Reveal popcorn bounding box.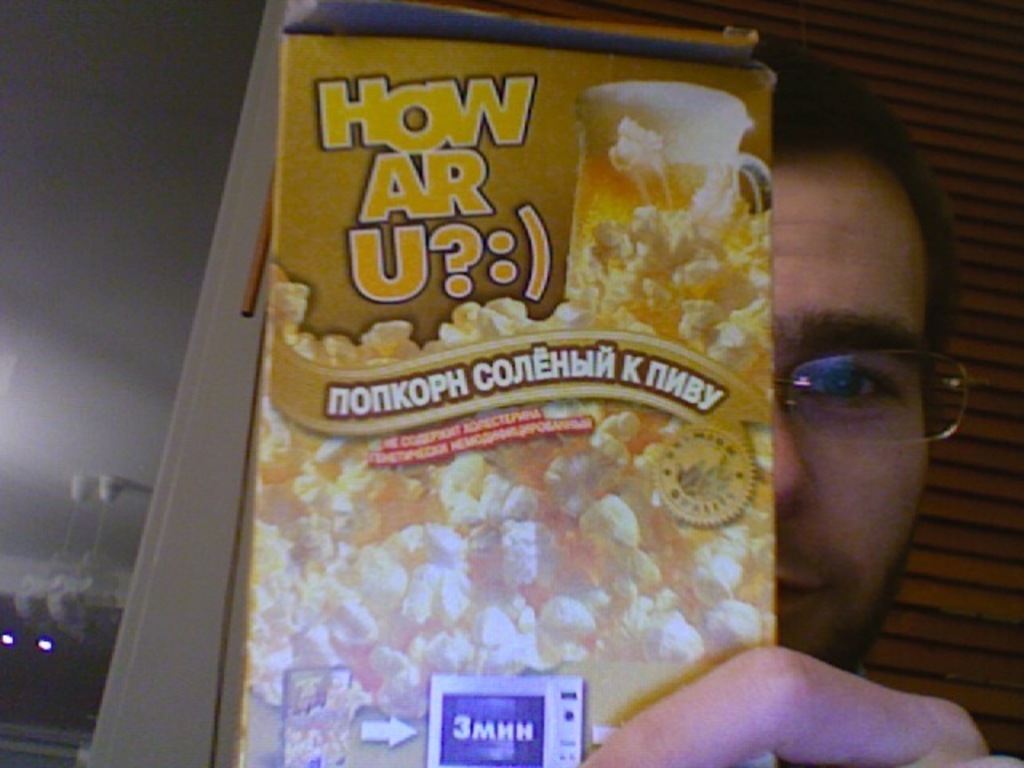
Revealed: [245, 206, 784, 722].
